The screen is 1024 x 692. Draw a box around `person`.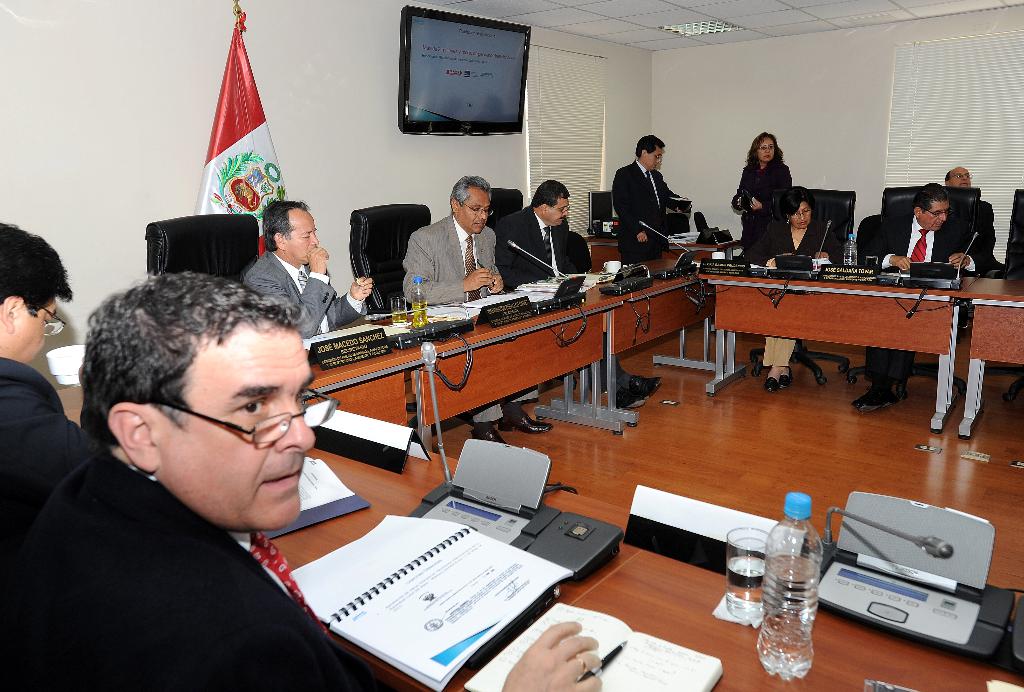
[x1=623, y1=128, x2=698, y2=258].
